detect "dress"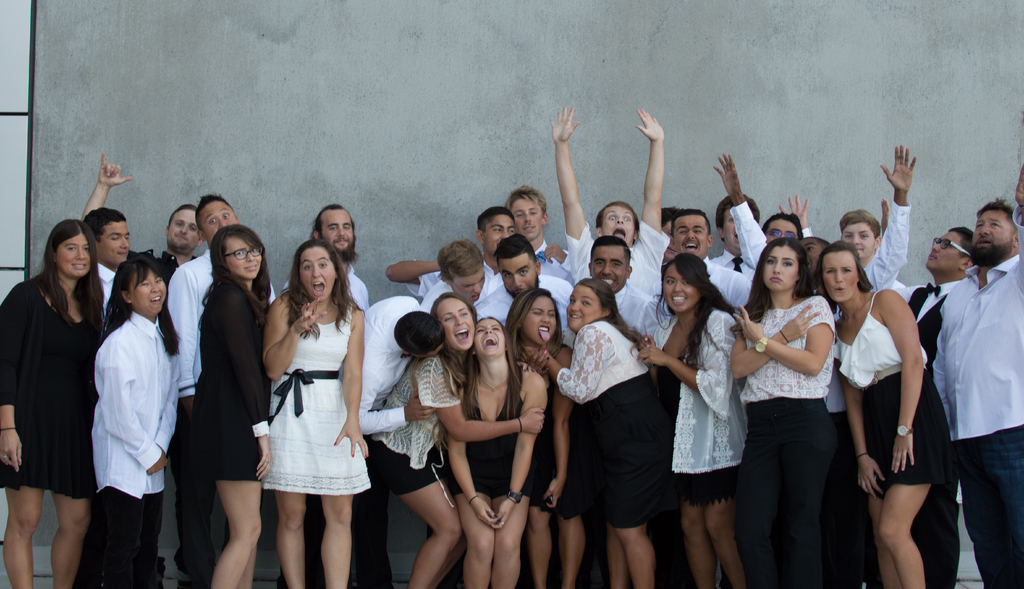
249,289,359,501
